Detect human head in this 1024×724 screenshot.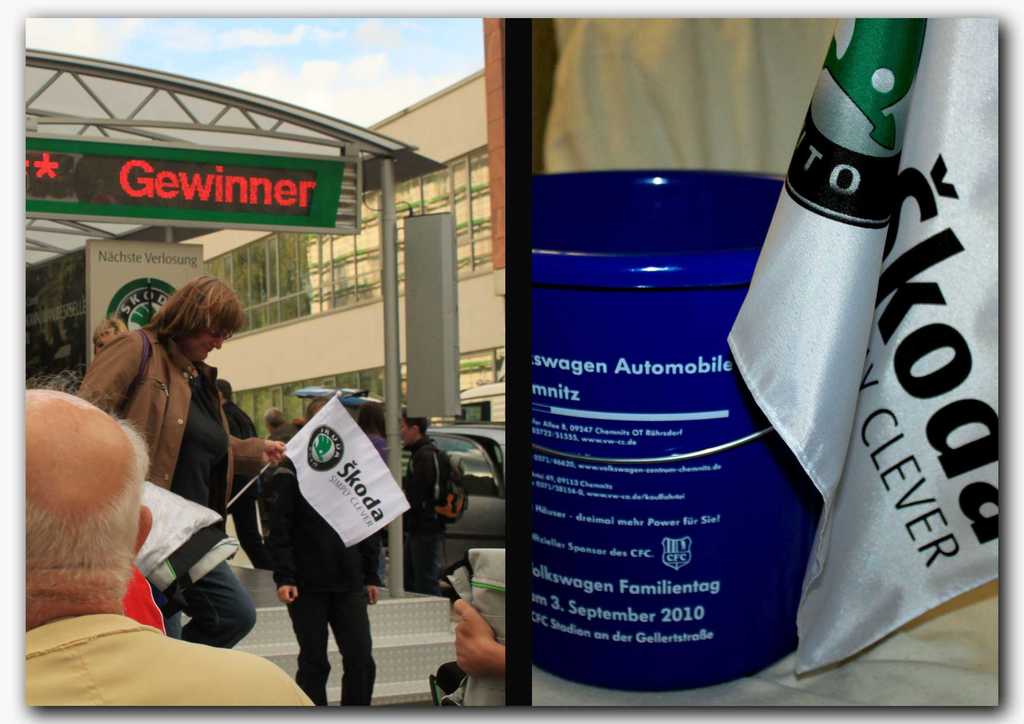
Detection: 152:274:245:361.
